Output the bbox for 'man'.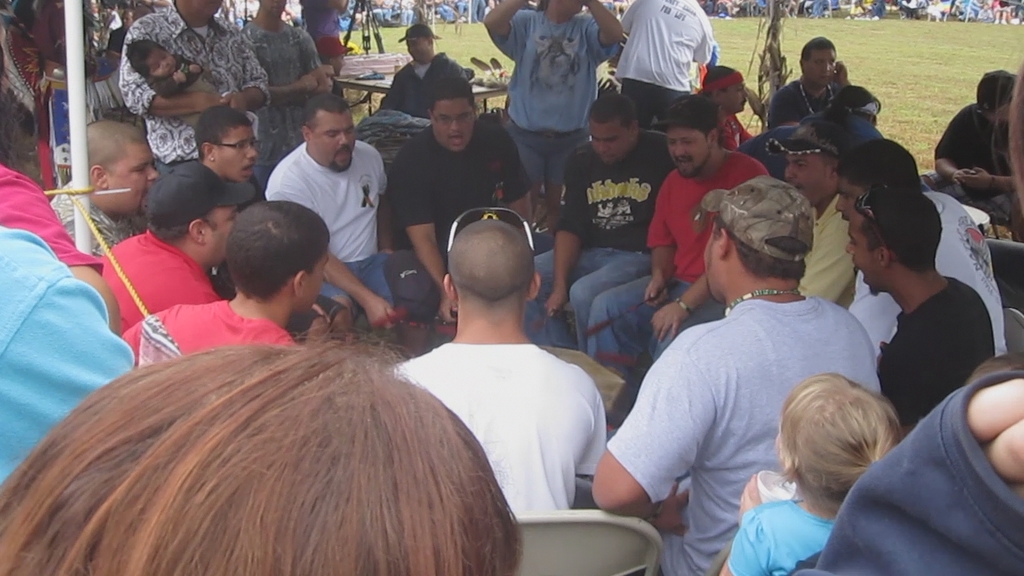
(774, 119, 861, 314).
